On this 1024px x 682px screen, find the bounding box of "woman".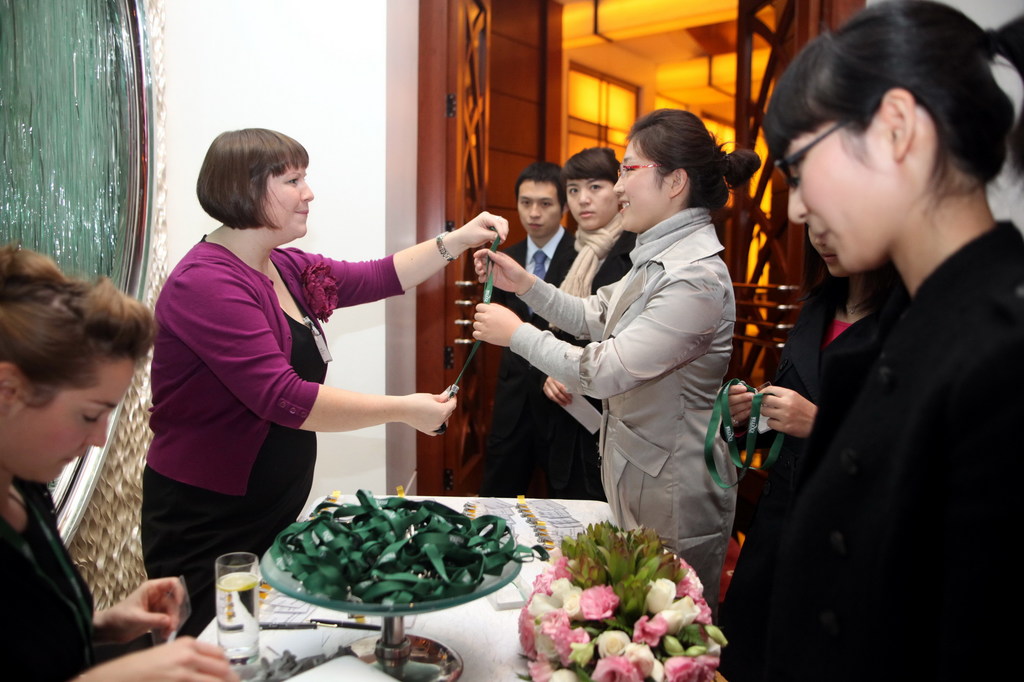
Bounding box: pyautogui.locateOnScreen(739, 18, 1012, 676).
